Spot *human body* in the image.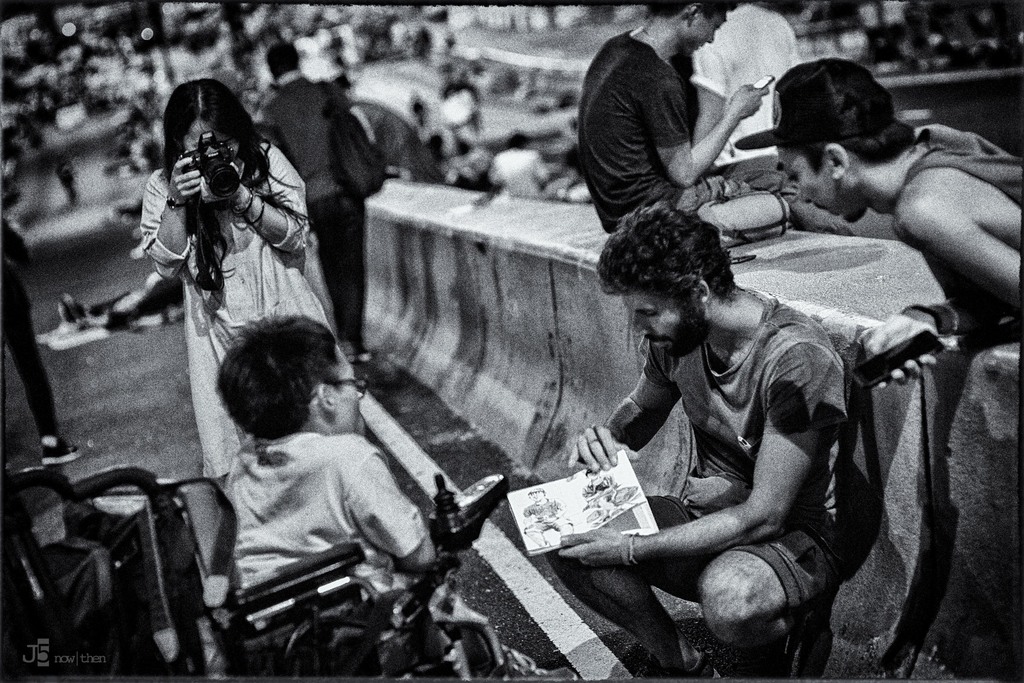
*human body* found at {"x1": 858, "y1": 123, "x2": 1023, "y2": 388}.
